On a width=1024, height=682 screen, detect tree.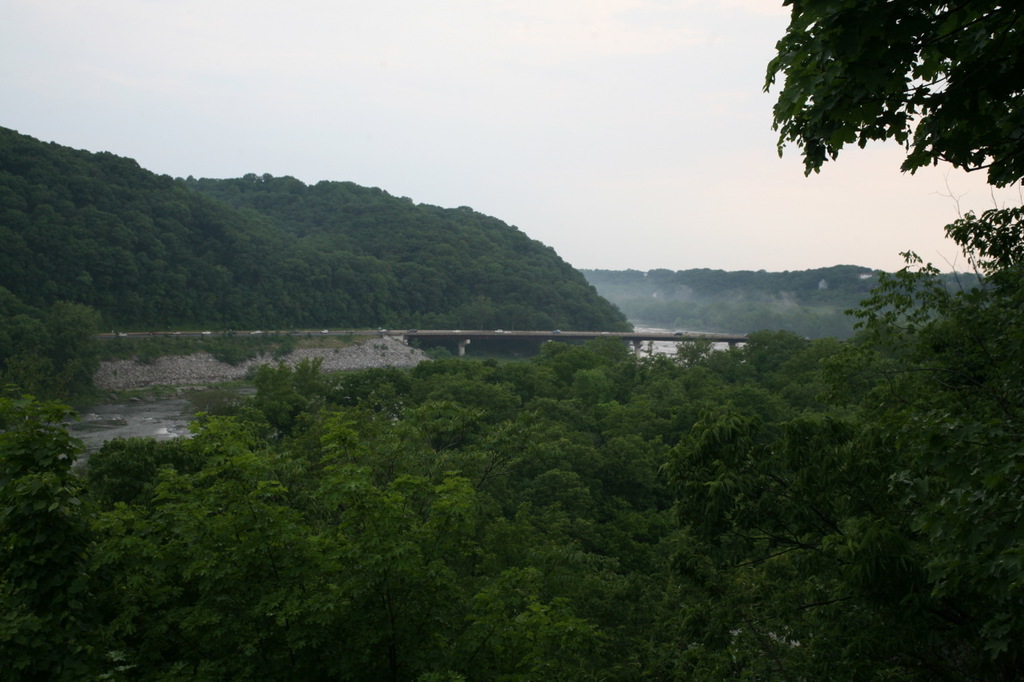
[x1=748, y1=2, x2=1023, y2=188].
